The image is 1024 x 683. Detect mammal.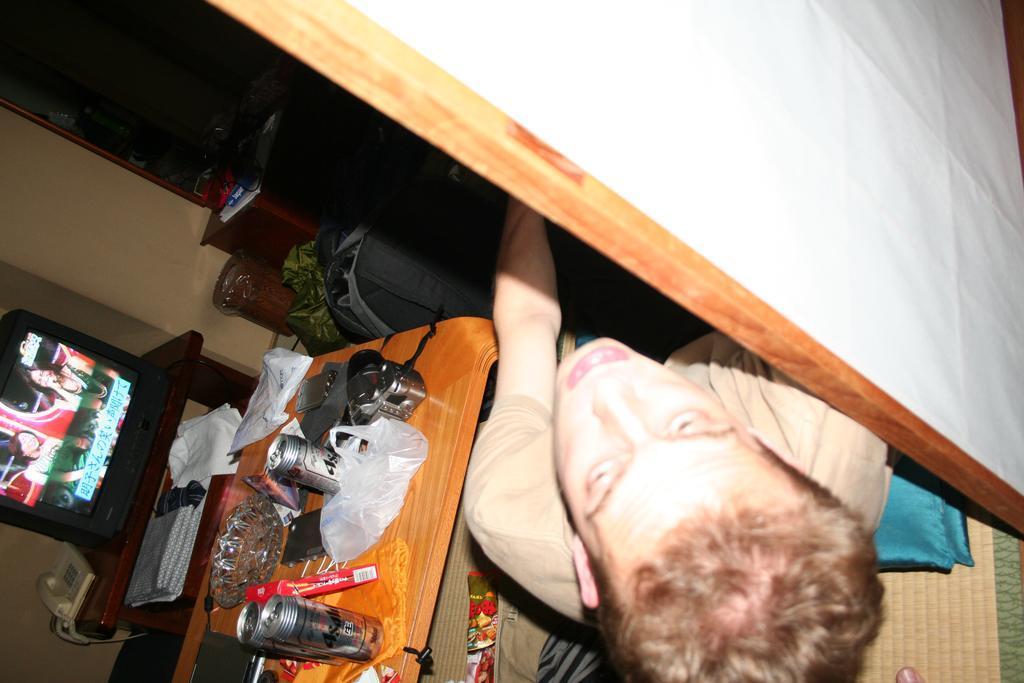
Detection: BBox(9, 428, 90, 489).
